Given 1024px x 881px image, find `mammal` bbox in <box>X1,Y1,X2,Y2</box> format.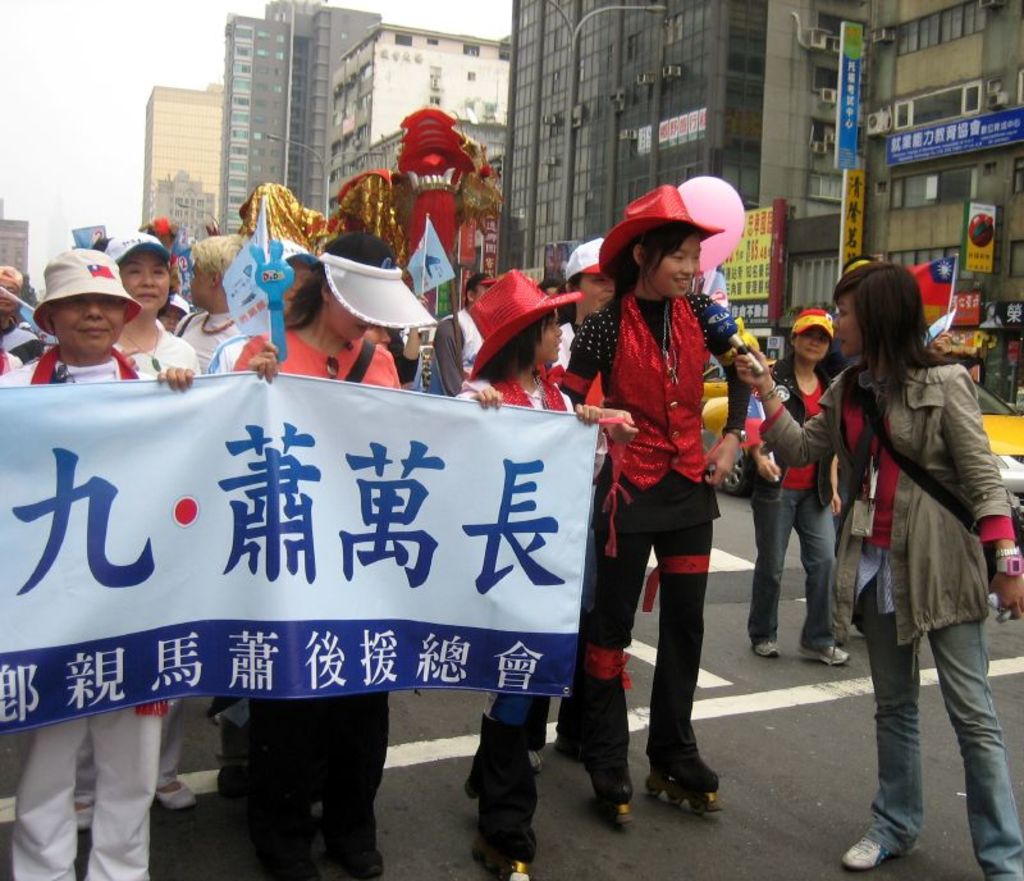
<box>0,243,197,880</box>.
